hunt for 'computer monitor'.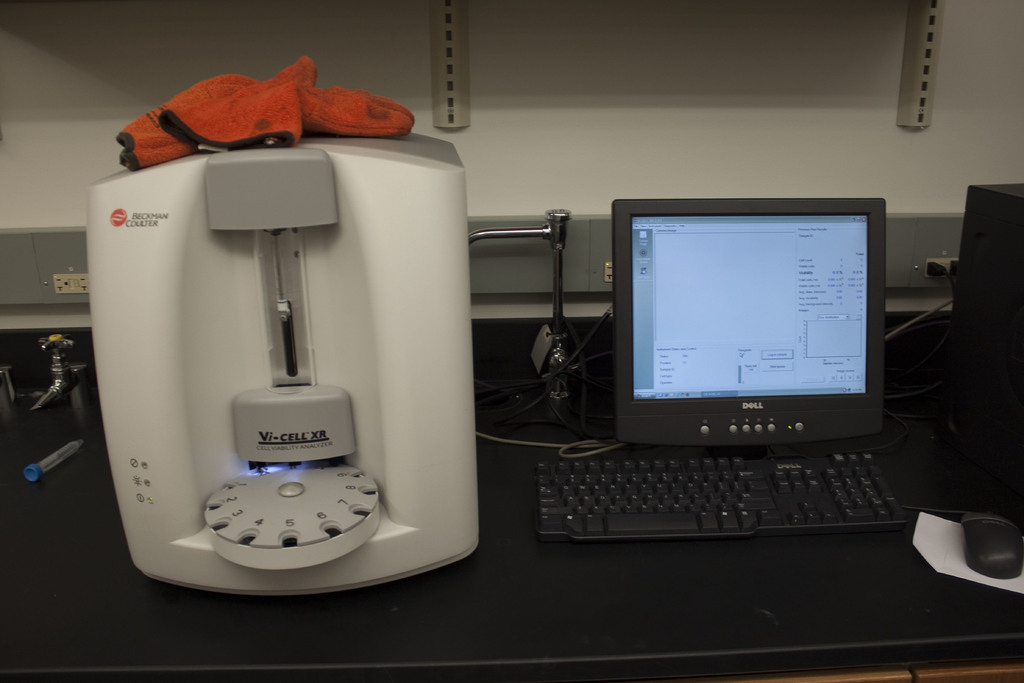
Hunted down at locate(612, 201, 886, 463).
